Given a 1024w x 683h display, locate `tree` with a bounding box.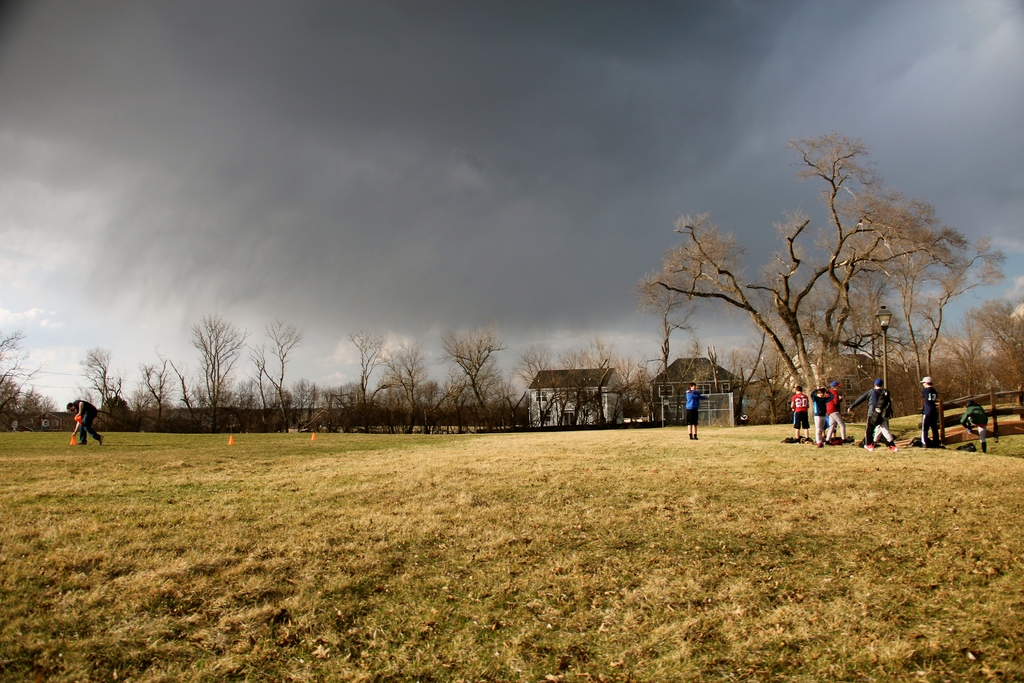
Located: <bbox>964, 279, 1023, 392</bbox>.
